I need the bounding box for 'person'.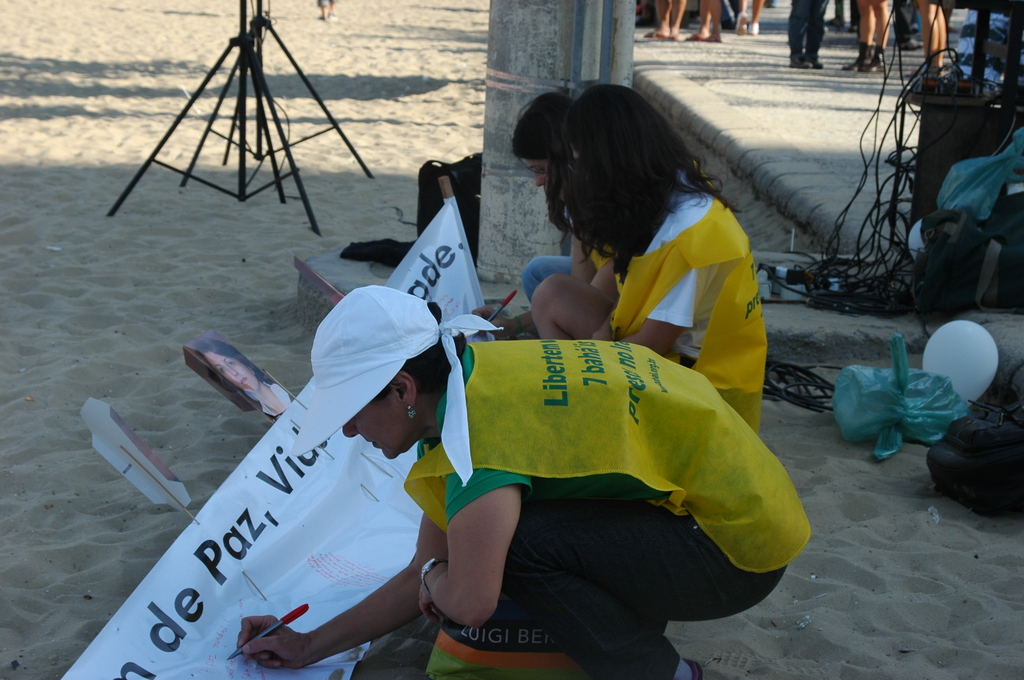
Here it is: pyautogui.locateOnScreen(239, 282, 814, 679).
